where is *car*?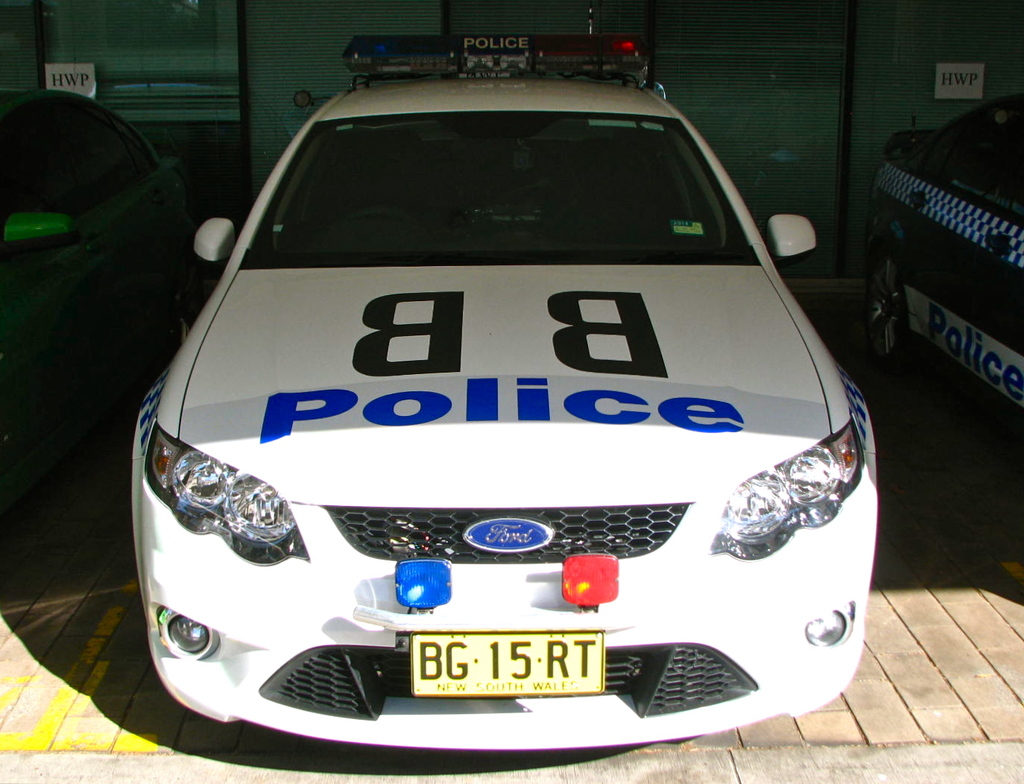
box=[874, 94, 1023, 410].
